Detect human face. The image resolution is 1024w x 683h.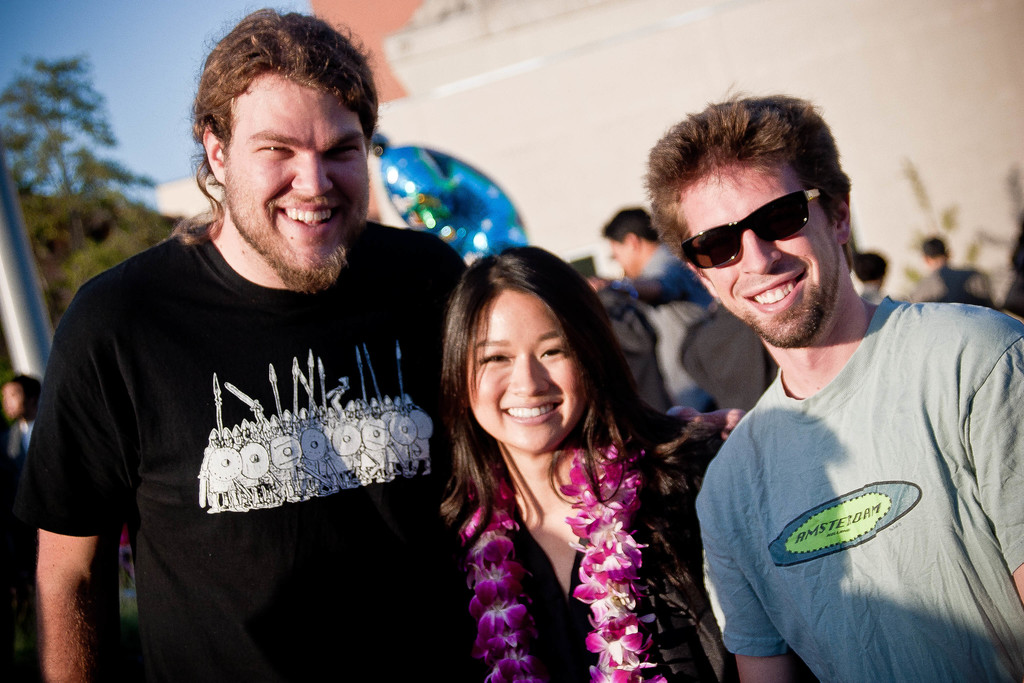
609/239/639/279.
